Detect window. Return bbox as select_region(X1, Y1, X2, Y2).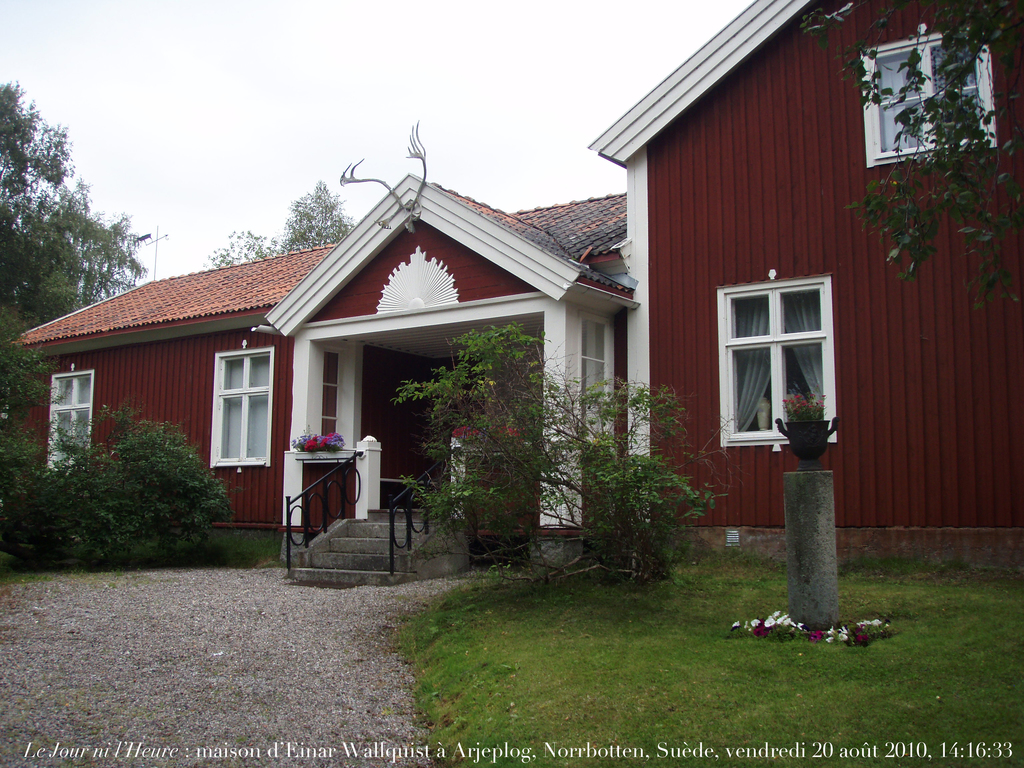
select_region(216, 349, 271, 465).
